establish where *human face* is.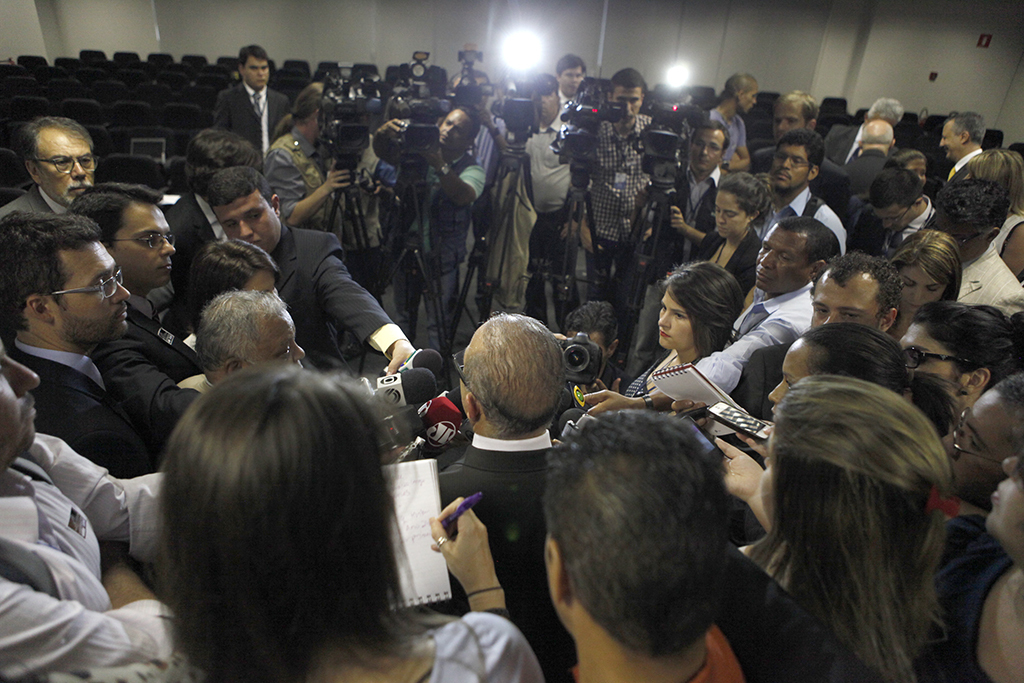
Established at l=877, t=208, r=908, b=233.
